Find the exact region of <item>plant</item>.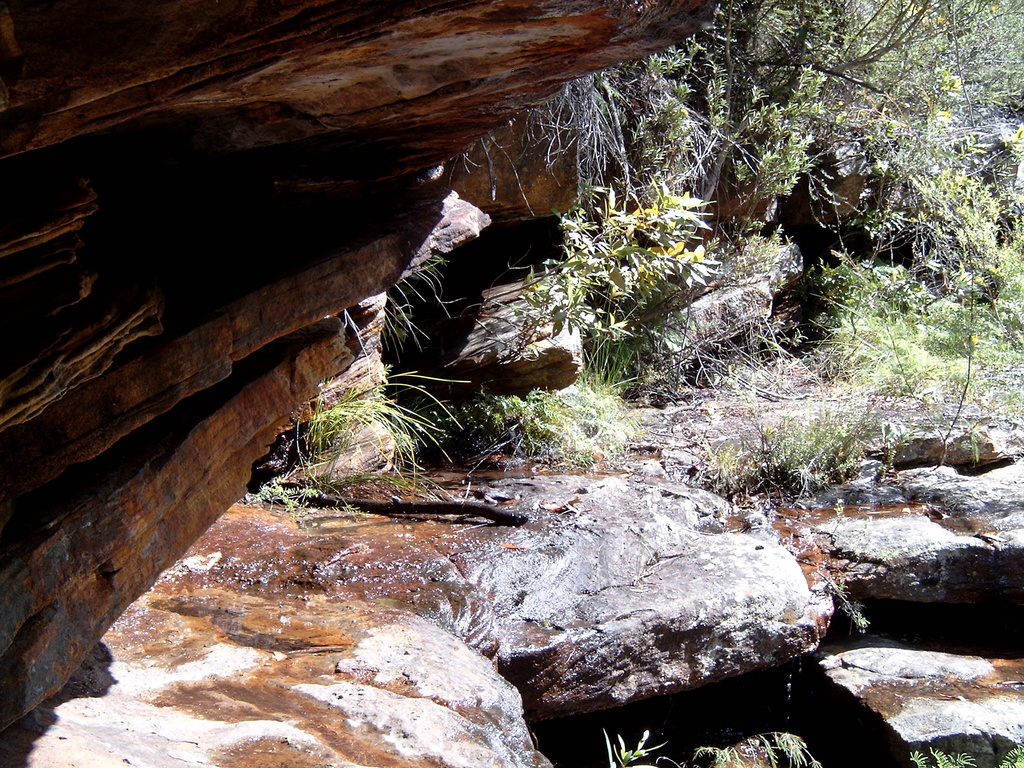
Exact region: BBox(908, 744, 1023, 767).
